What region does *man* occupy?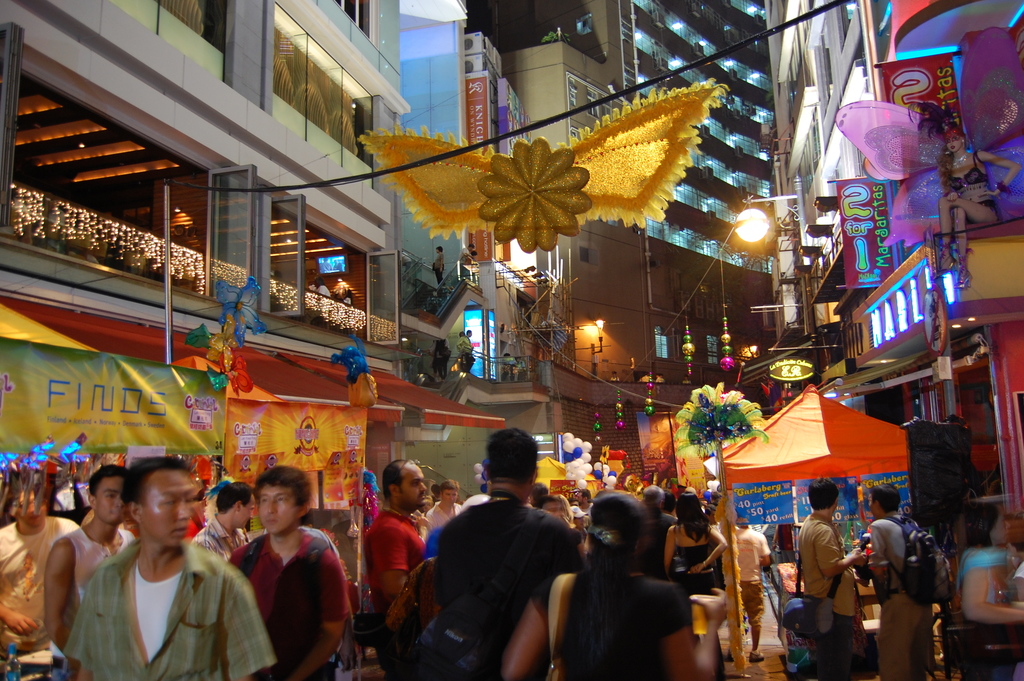
(left=428, top=431, right=590, bottom=680).
